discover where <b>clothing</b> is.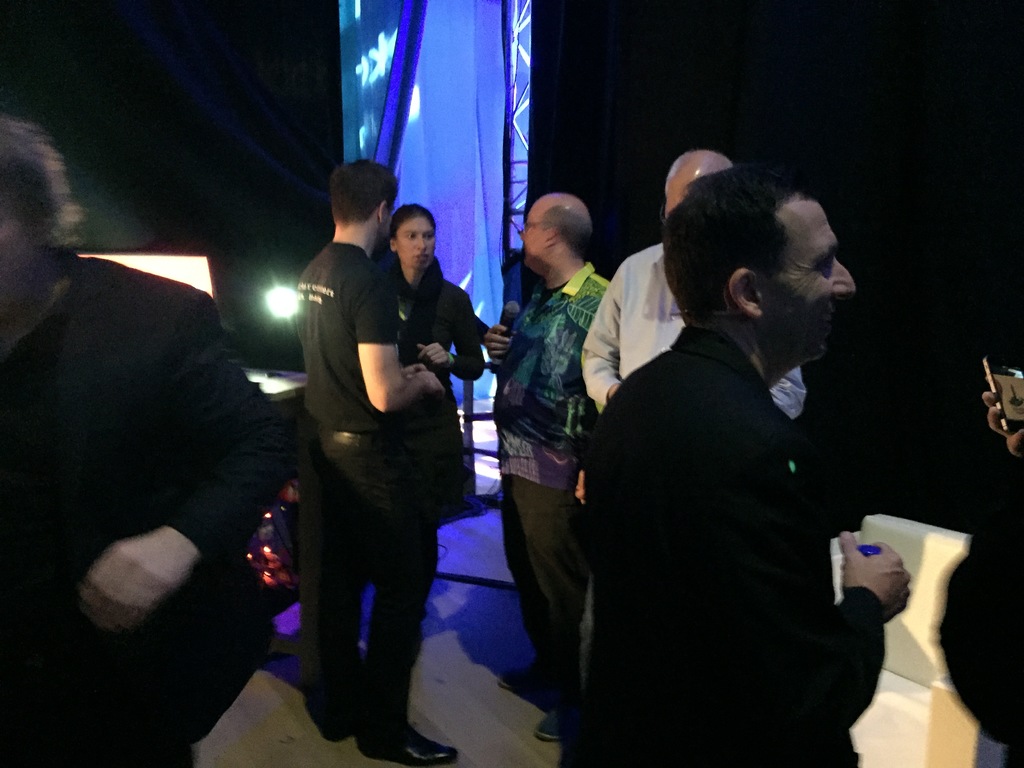
Discovered at [576,325,892,767].
